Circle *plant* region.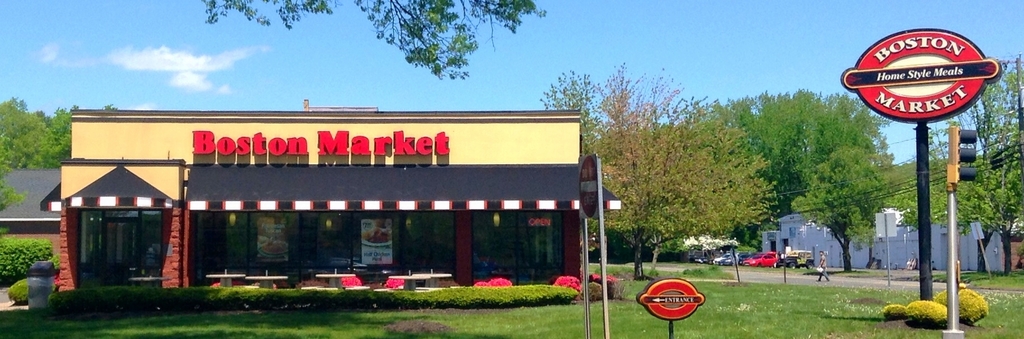
Region: 883, 305, 905, 318.
